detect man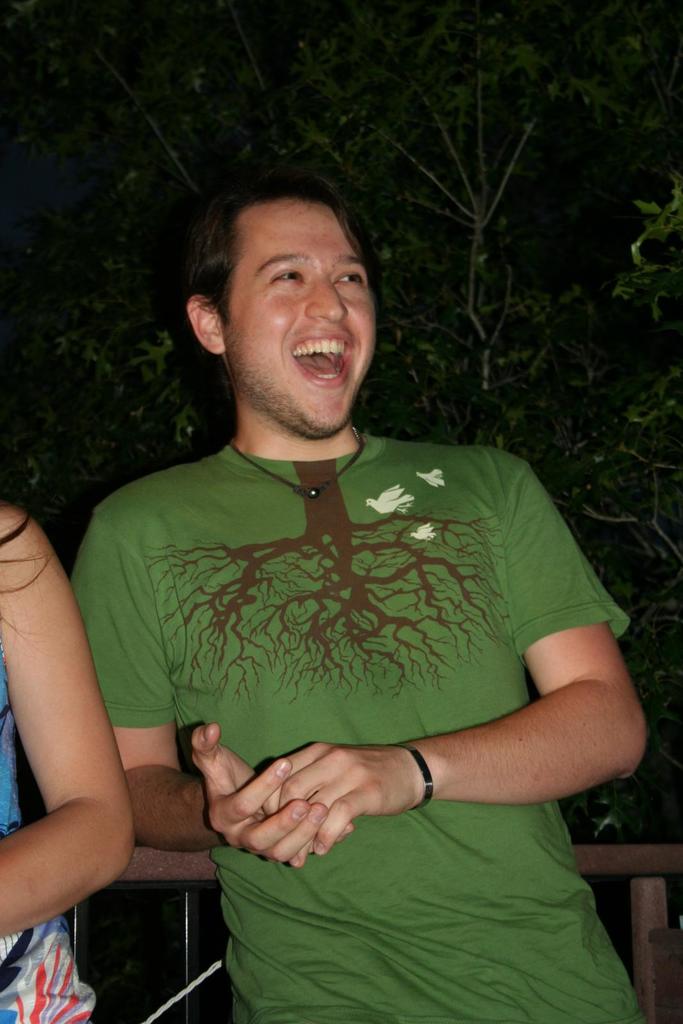
(left=60, top=147, right=653, bottom=974)
